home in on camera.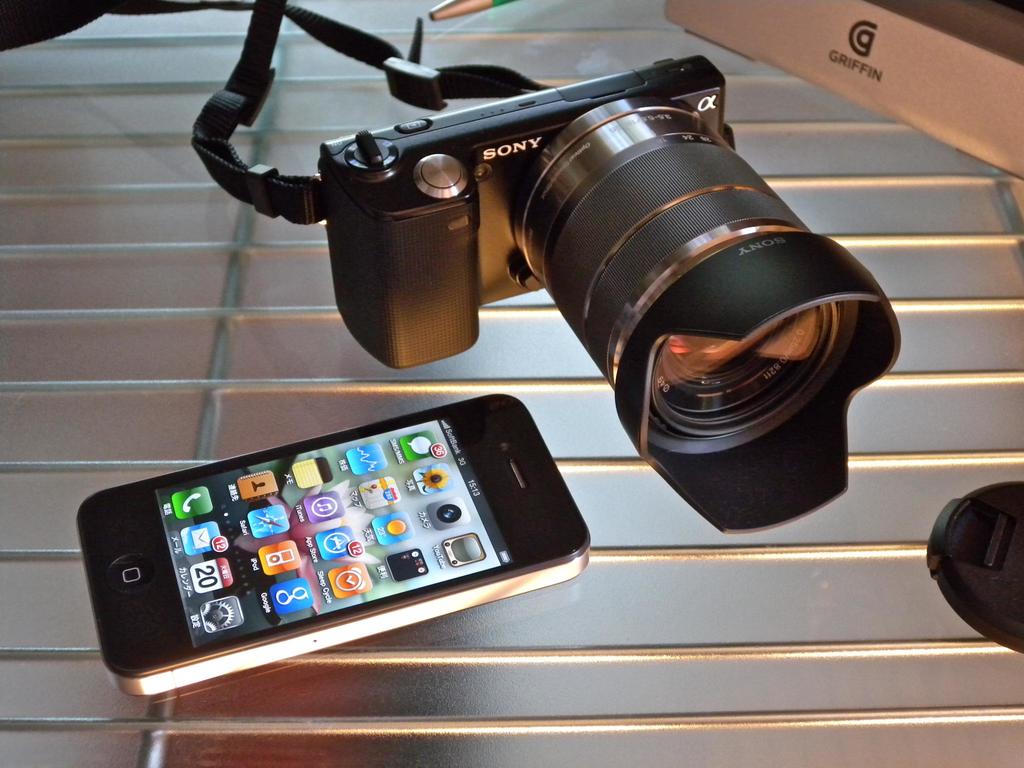
Homed in at x1=74 y1=389 x2=597 y2=700.
